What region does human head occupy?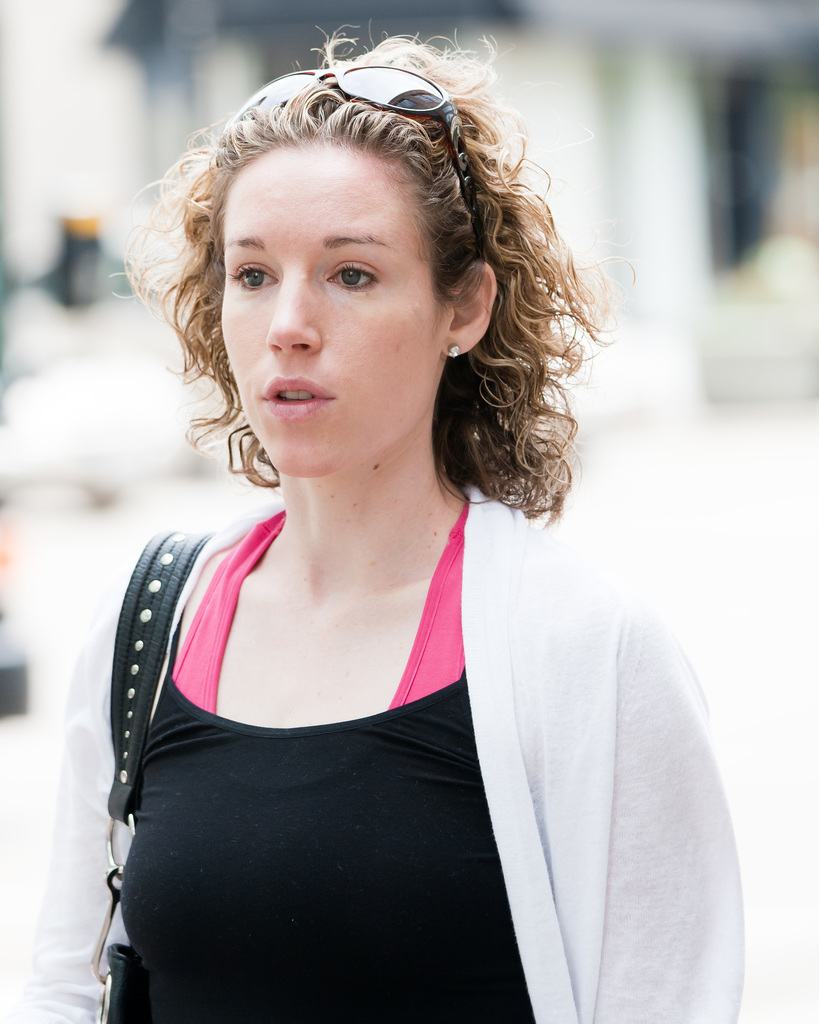
box=[166, 85, 461, 451].
